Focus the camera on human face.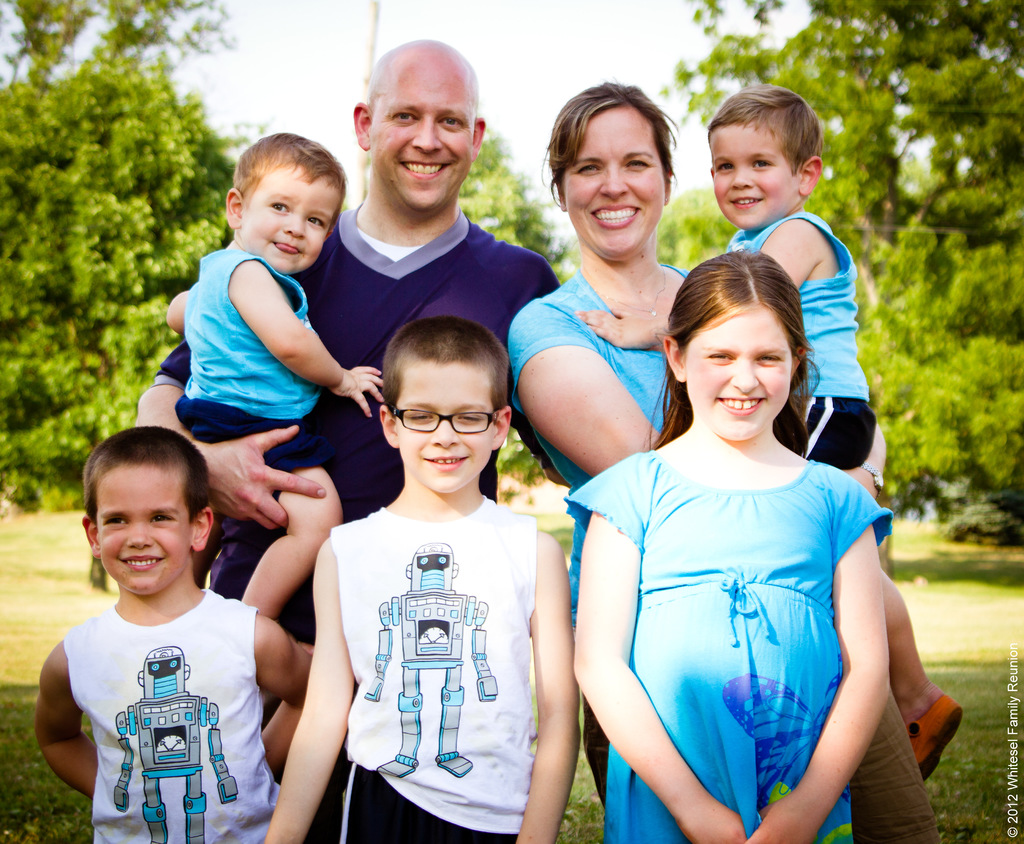
Focus region: x1=706, y1=123, x2=794, y2=230.
